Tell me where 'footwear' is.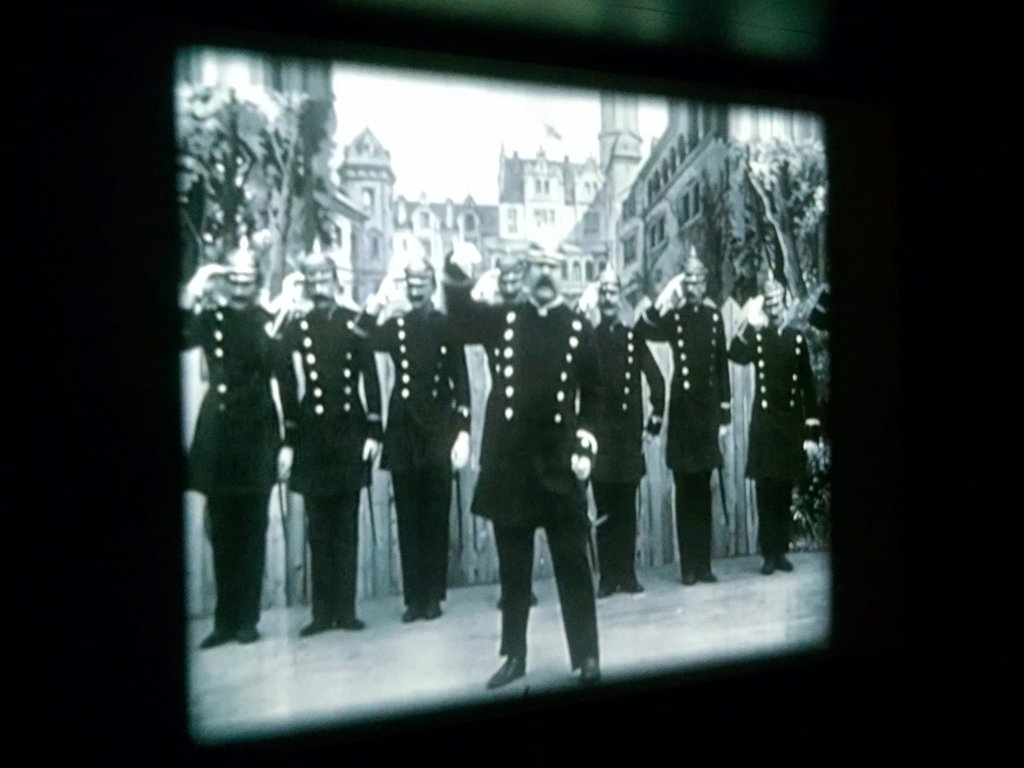
'footwear' is at BBox(488, 655, 525, 689).
